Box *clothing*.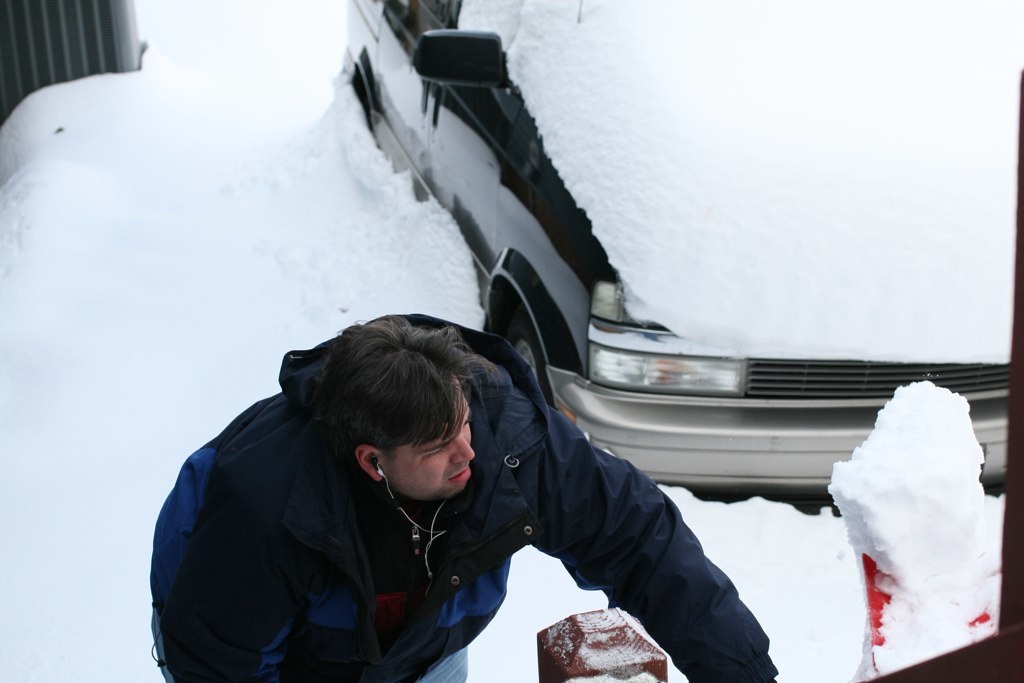
region(125, 343, 789, 680).
